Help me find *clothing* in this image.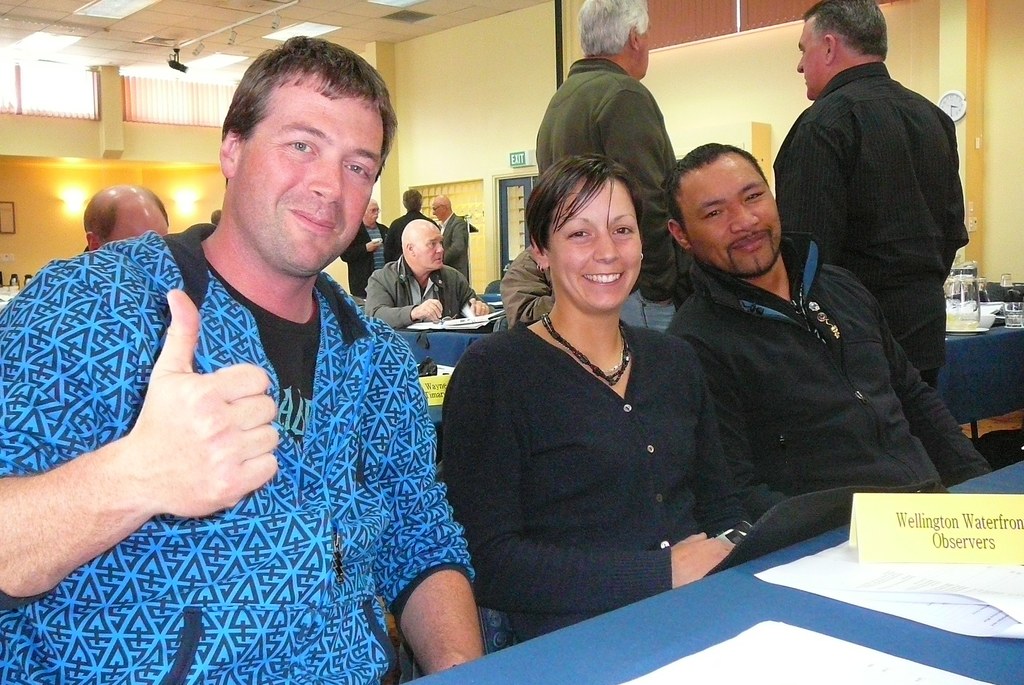
Found it: {"left": 383, "top": 208, "right": 440, "bottom": 263}.
